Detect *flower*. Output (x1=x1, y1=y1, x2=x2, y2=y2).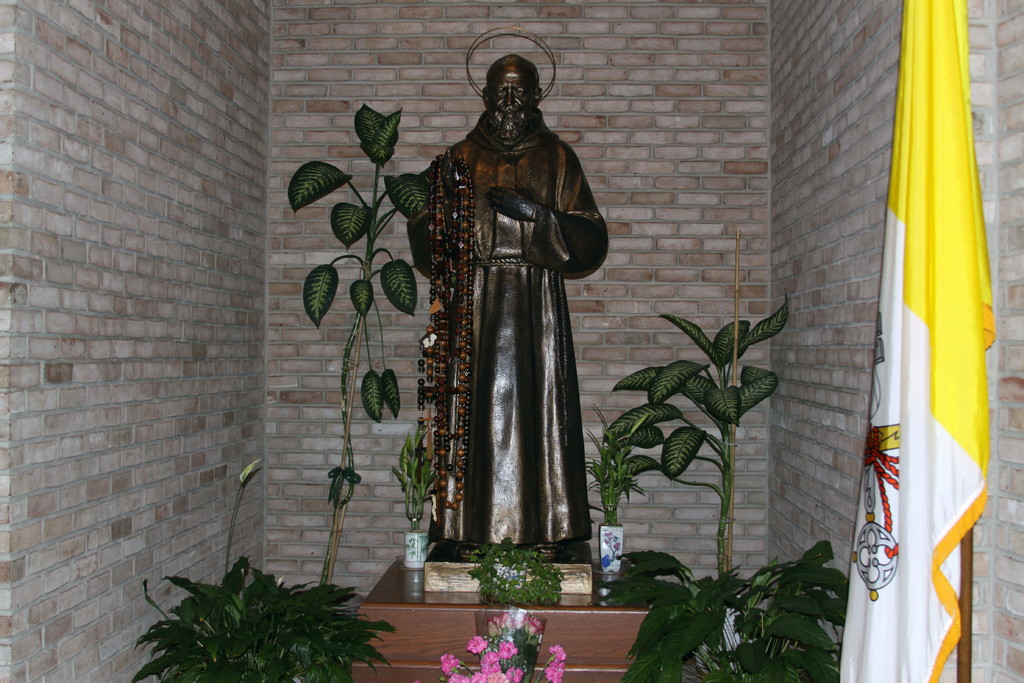
(x1=543, y1=661, x2=561, y2=682).
